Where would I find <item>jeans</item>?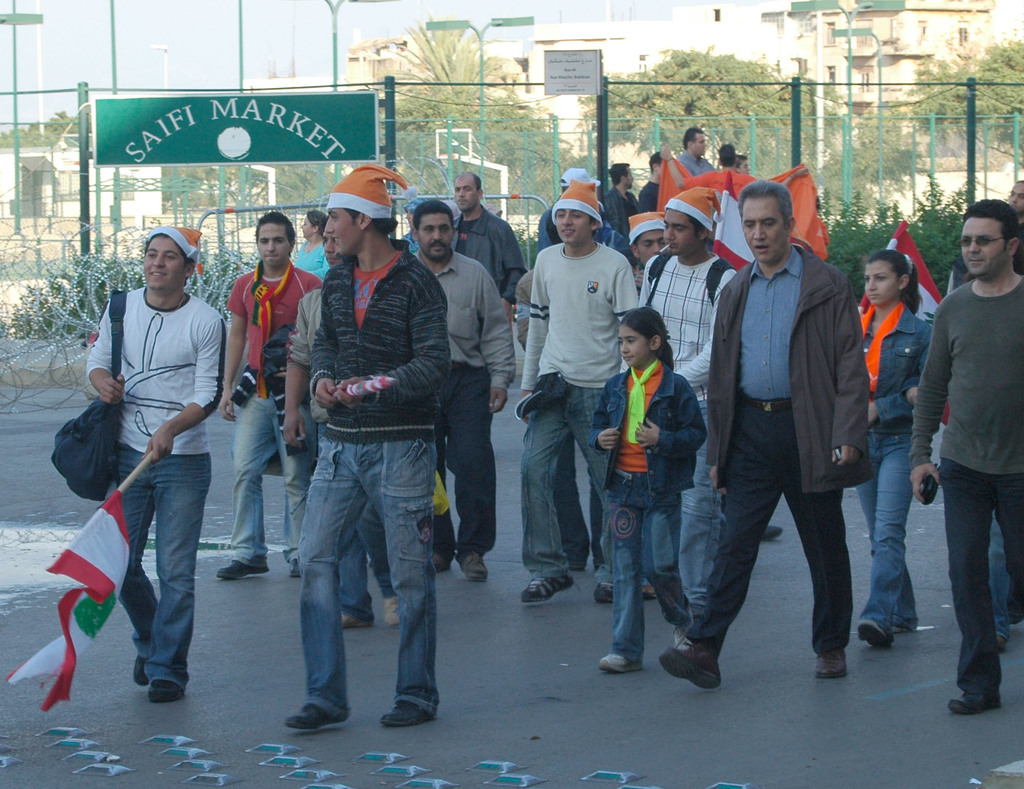
At [x1=120, y1=448, x2=209, y2=688].
